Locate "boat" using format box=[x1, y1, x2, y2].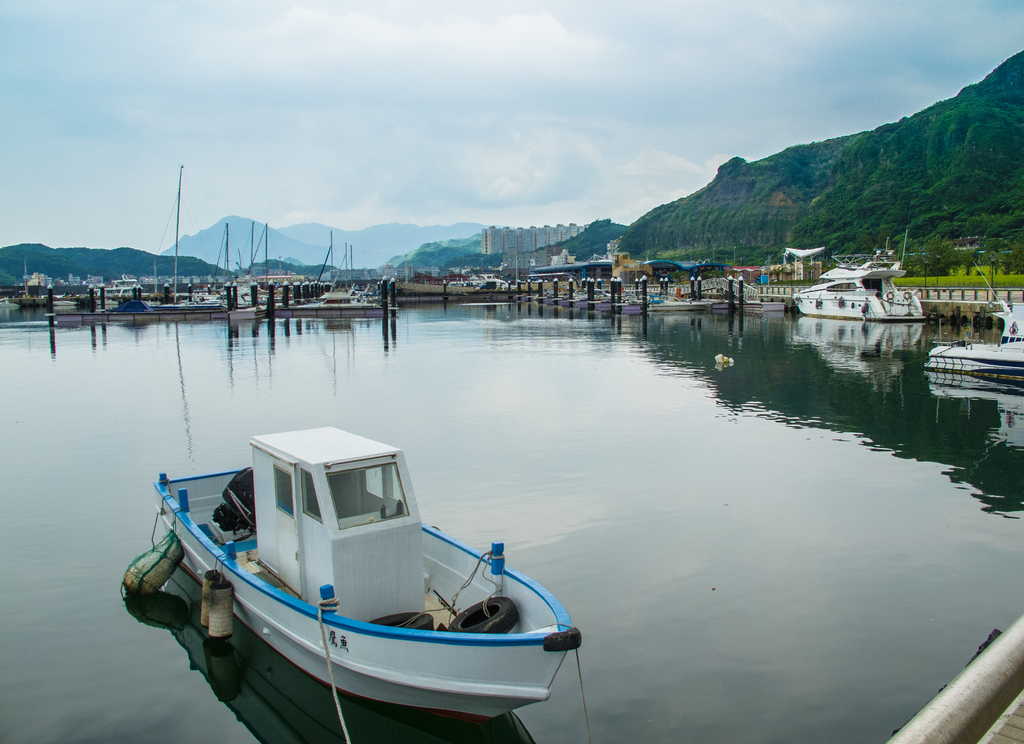
box=[791, 229, 924, 327].
